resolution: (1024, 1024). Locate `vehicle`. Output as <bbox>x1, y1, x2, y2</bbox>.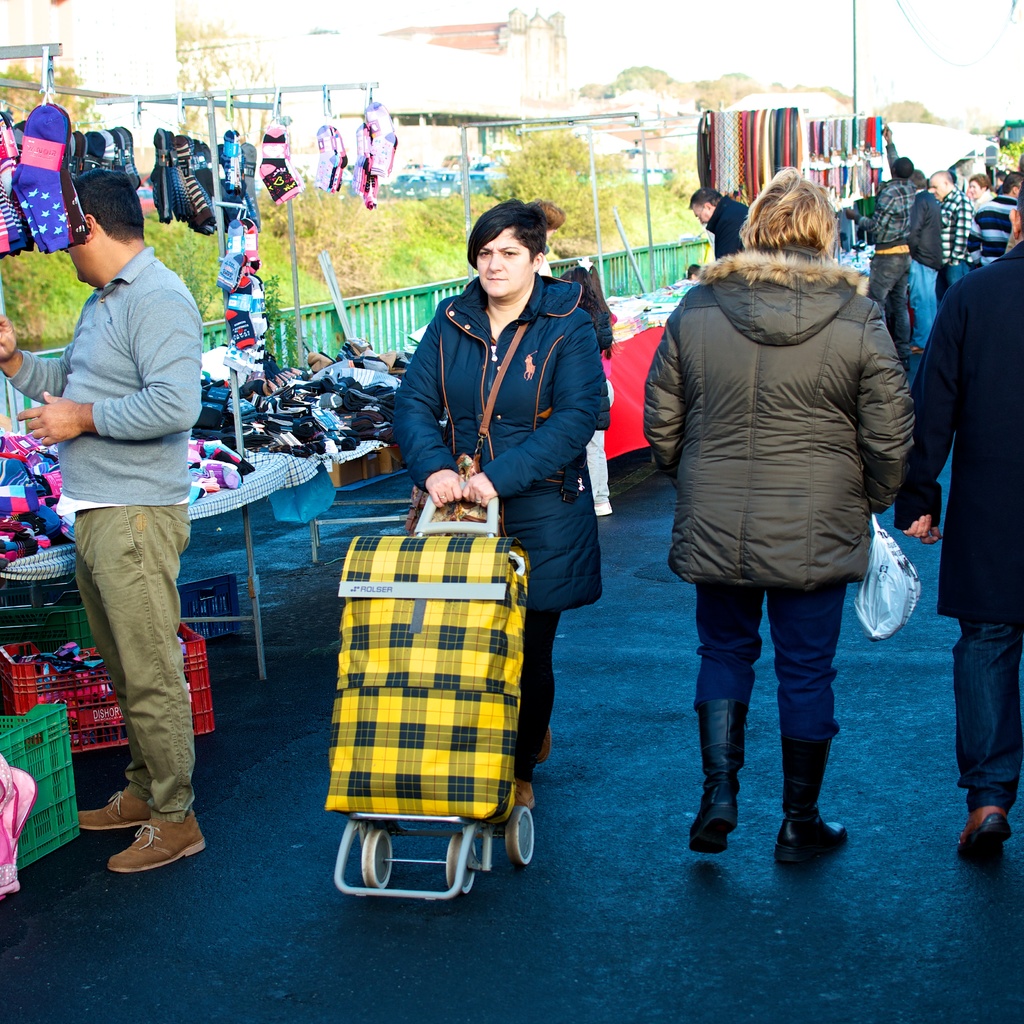
<bbox>329, 458, 539, 909</bbox>.
